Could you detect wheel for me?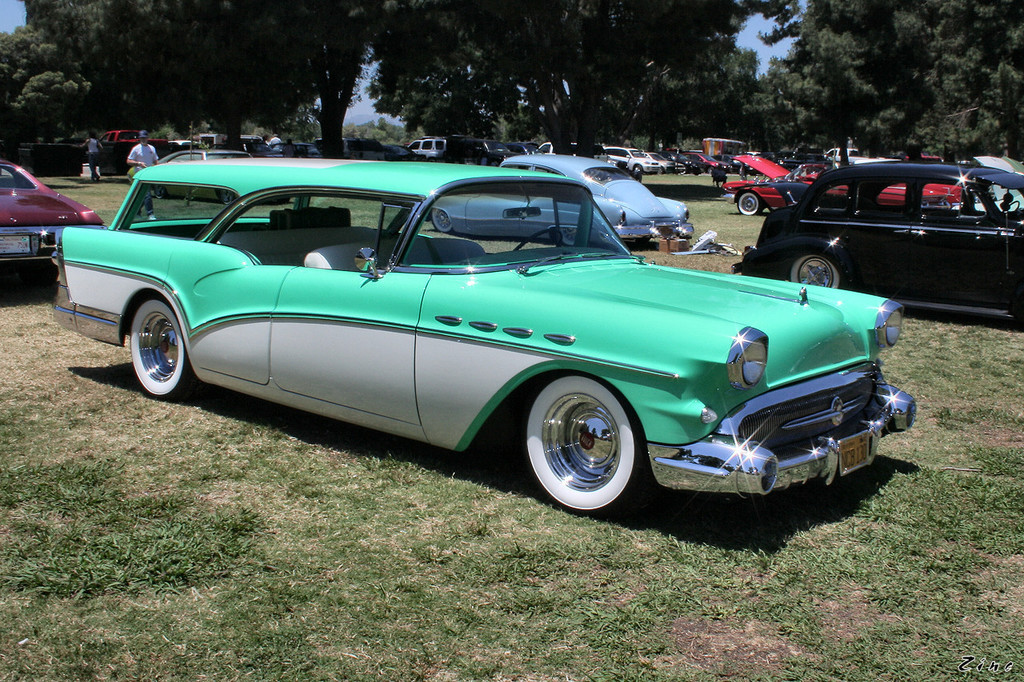
Detection result: select_region(130, 299, 197, 399).
